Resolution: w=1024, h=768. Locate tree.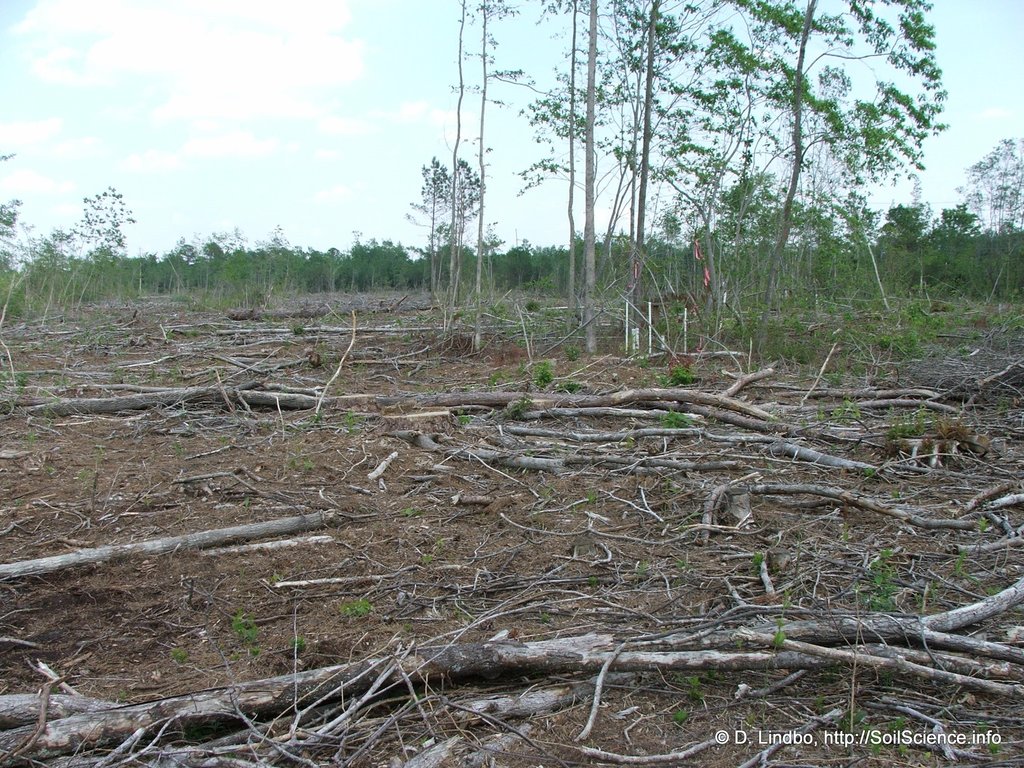
(x1=936, y1=198, x2=985, y2=257).
